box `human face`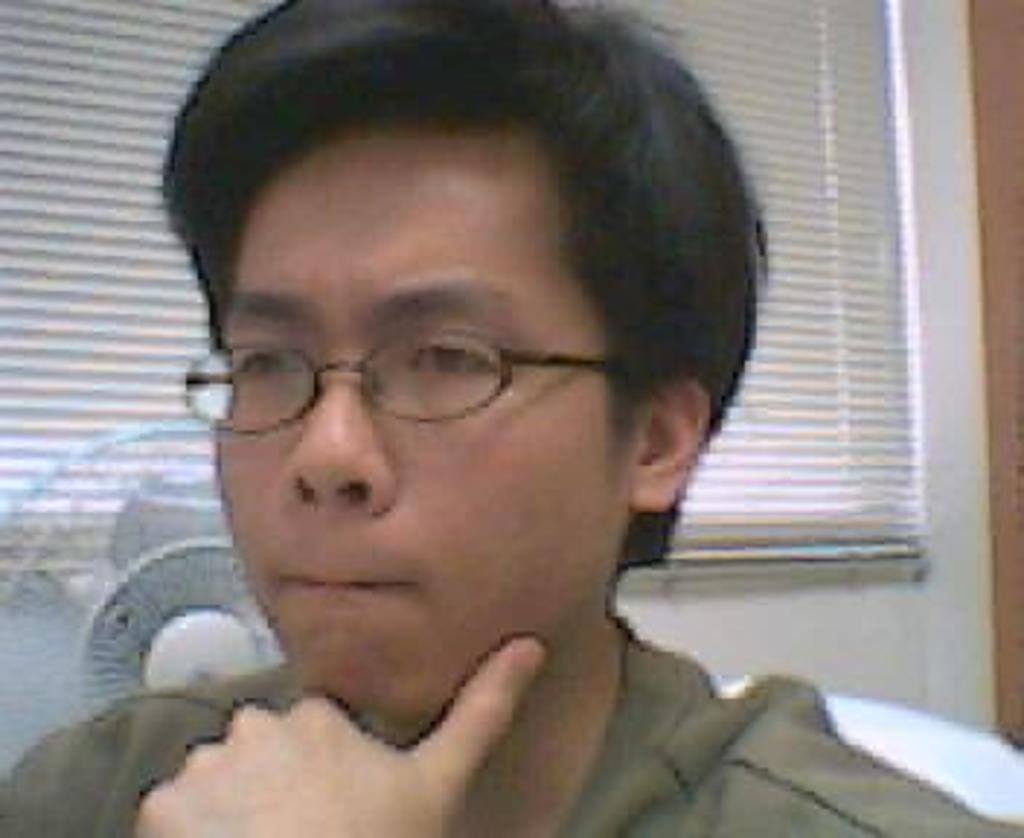
bbox=(218, 128, 640, 713)
